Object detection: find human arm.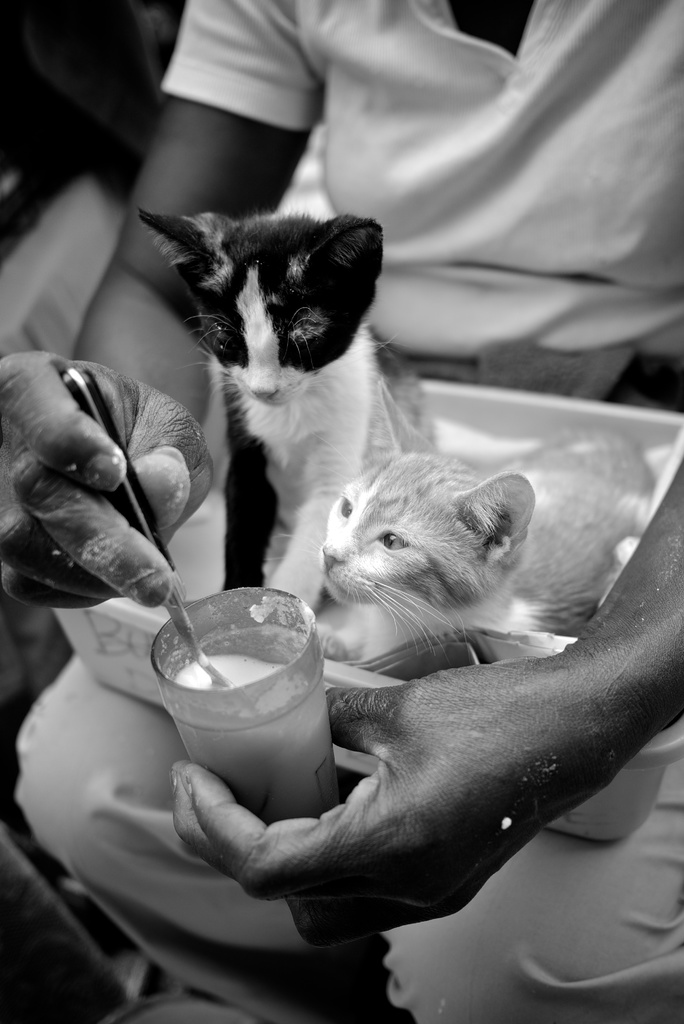
bbox=[0, 0, 330, 614].
